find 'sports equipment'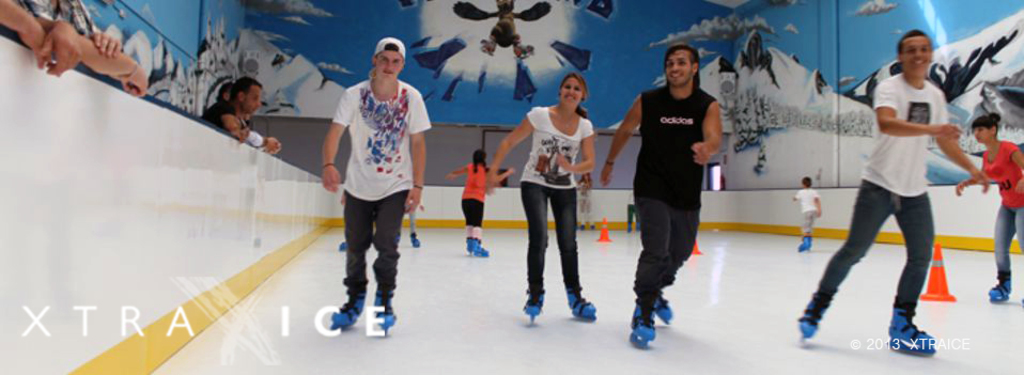
locate(885, 302, 940, 359)
